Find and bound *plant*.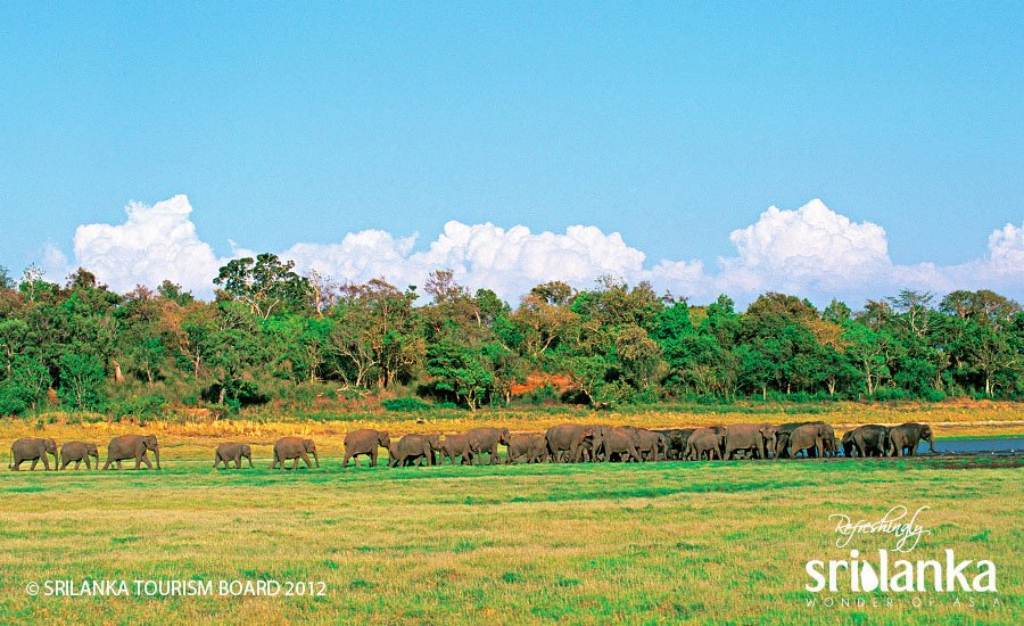
Bound: [0,377,39,419].
